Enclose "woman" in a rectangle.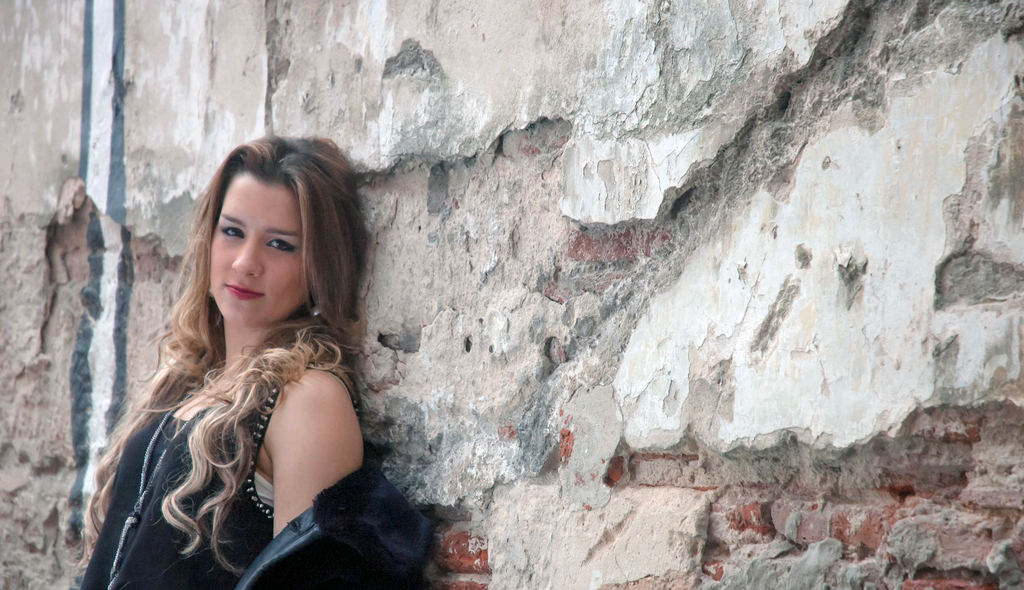
x1=68 y1=119 x2=414 y2=589.
